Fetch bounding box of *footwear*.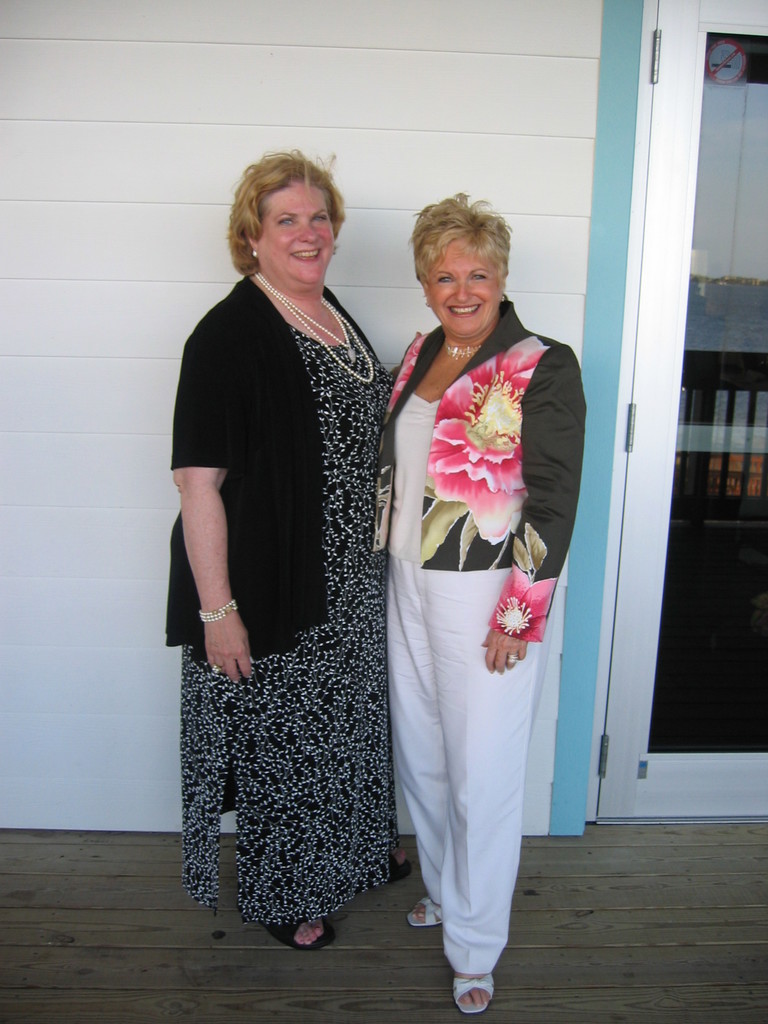
Bbox: detection(406, 893, 444, 935).
